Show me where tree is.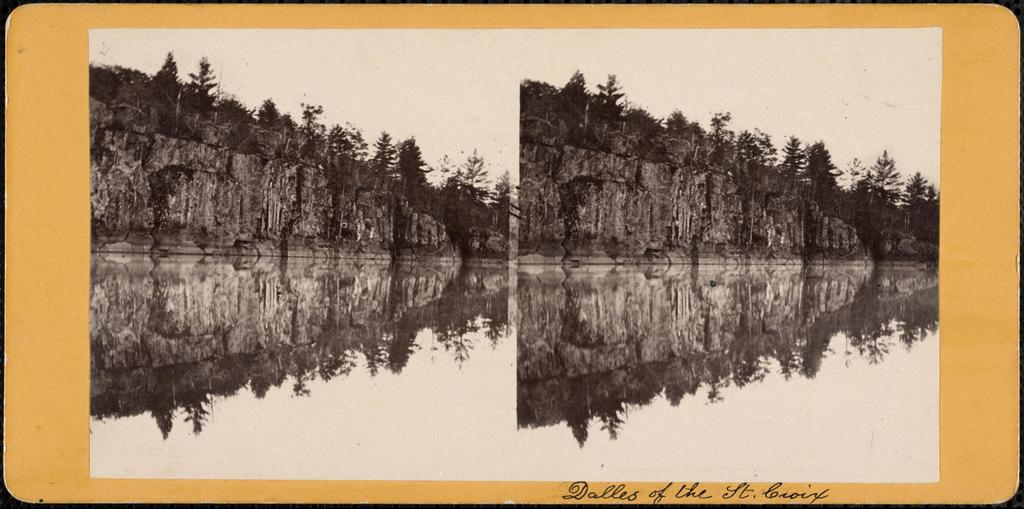
tree is at bbox=(394, 136, 431, 188).
